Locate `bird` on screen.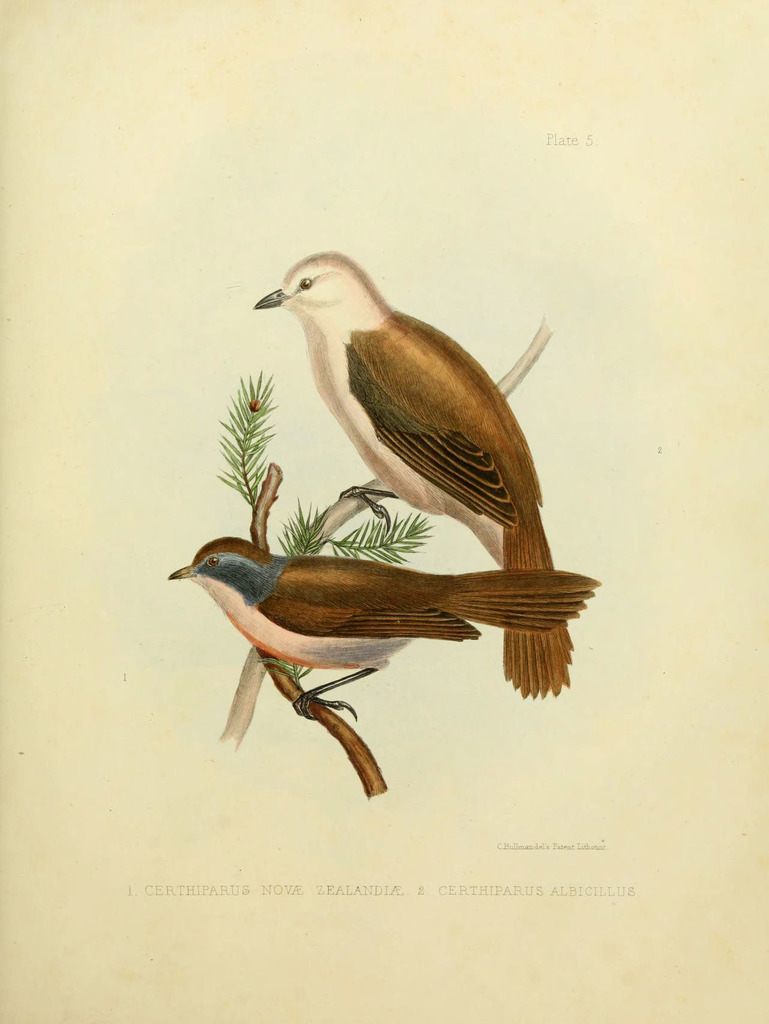
On screen at BBox(165, 534, 604, 723).
